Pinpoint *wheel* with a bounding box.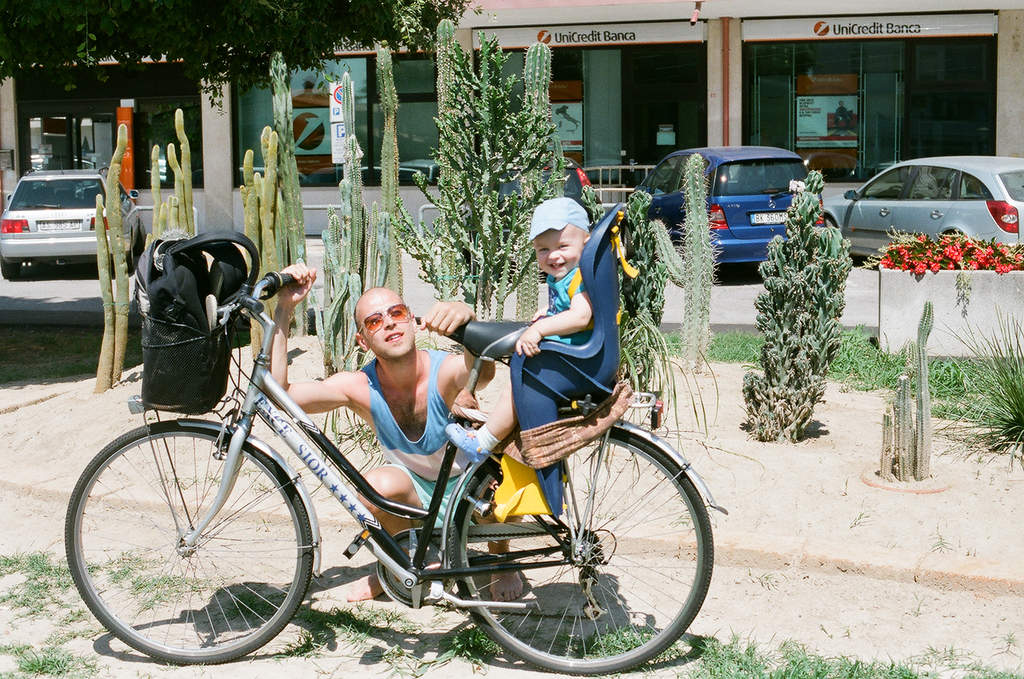
[left=62, top=422, right=309, bottom=664].
